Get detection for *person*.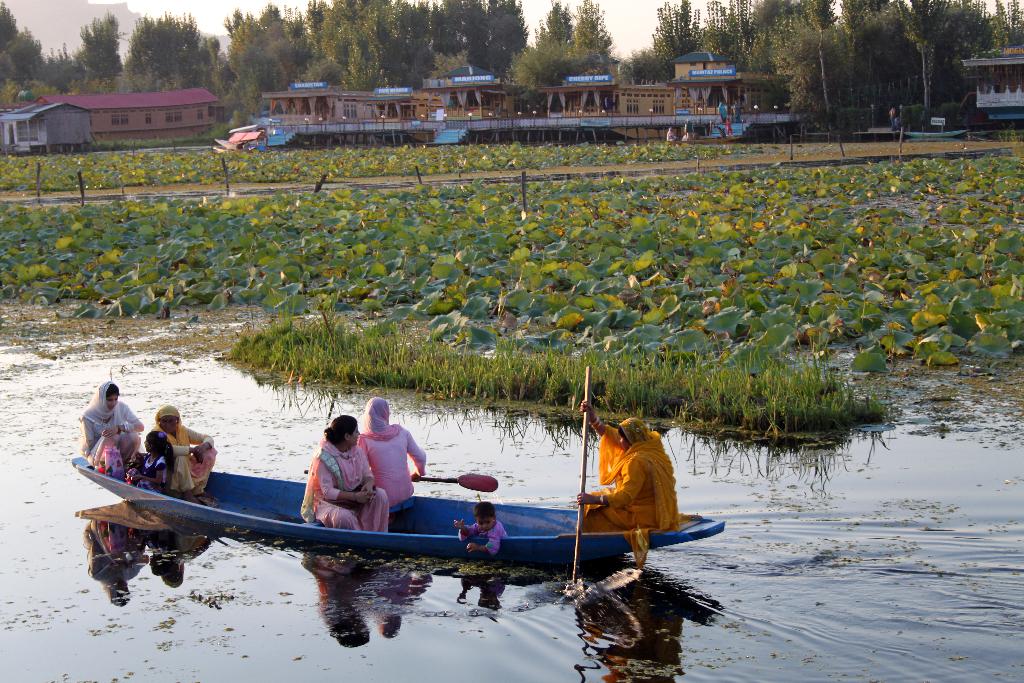
Detection: <region>302, 413, 387, 533</region>.
